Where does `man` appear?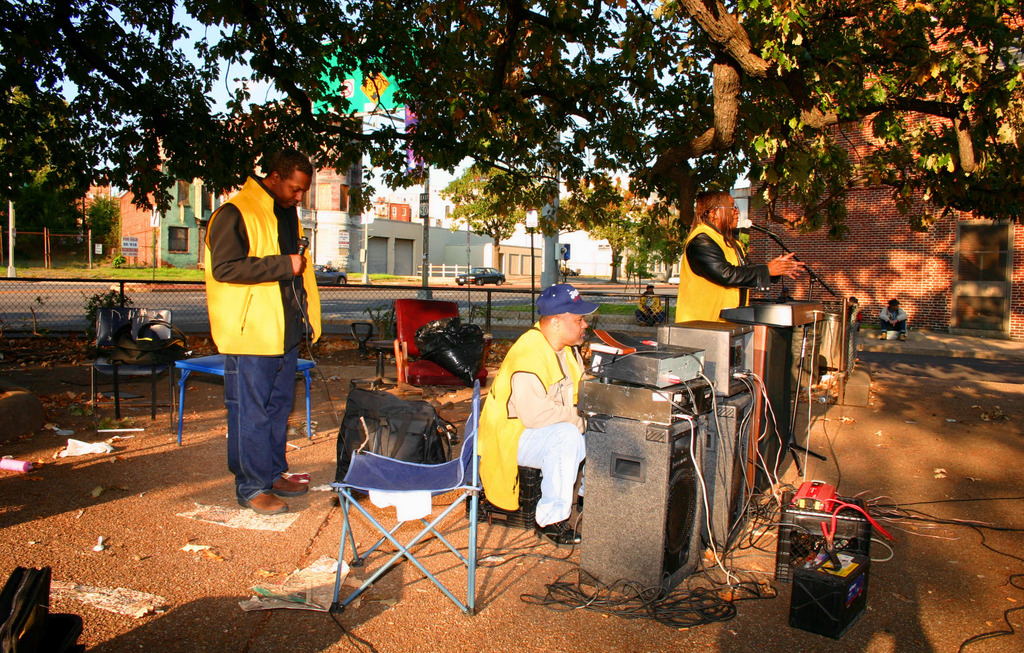
Appears at 775, 287, 805, 328.
